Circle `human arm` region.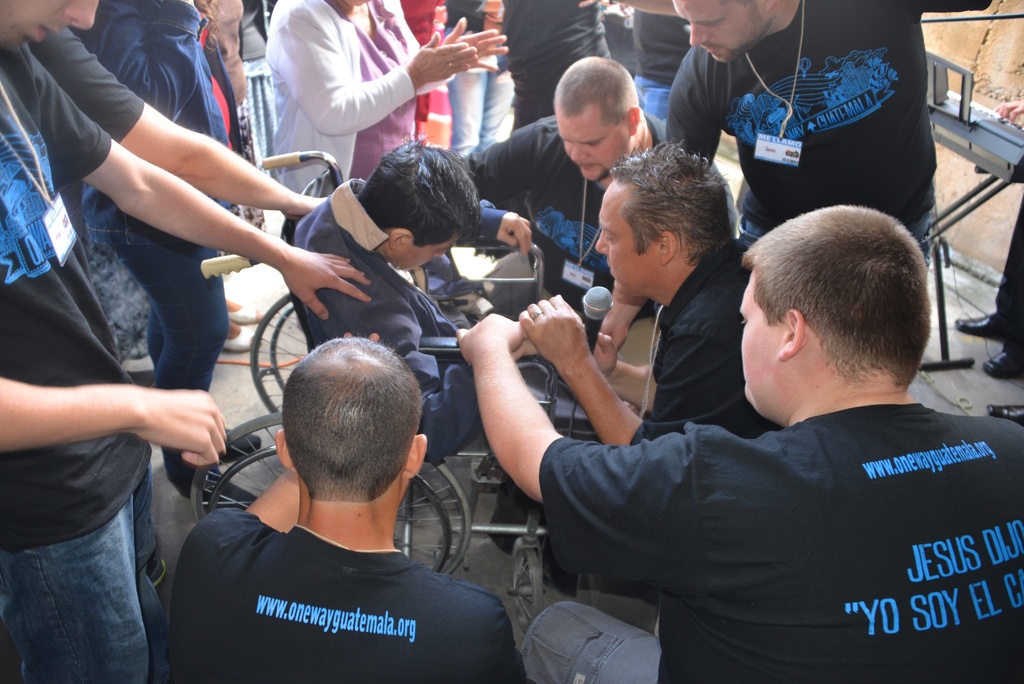
Region: region(468, 121, 534, 221).
